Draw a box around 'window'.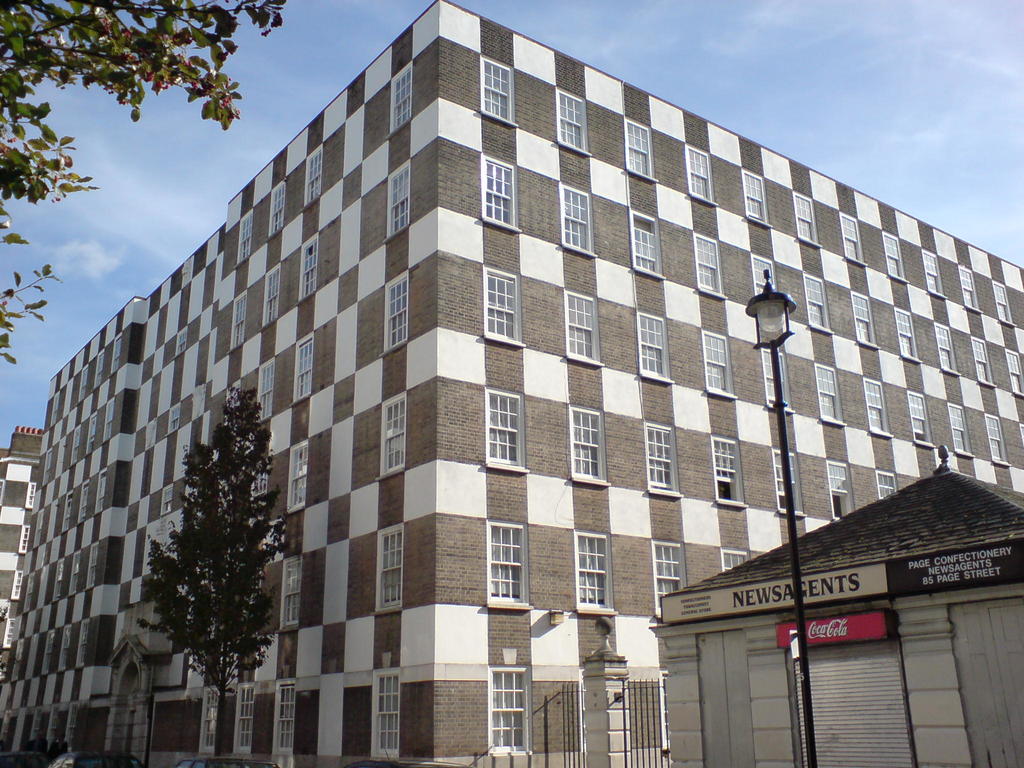
[left=167, top=402, right=181, bottom=436].
